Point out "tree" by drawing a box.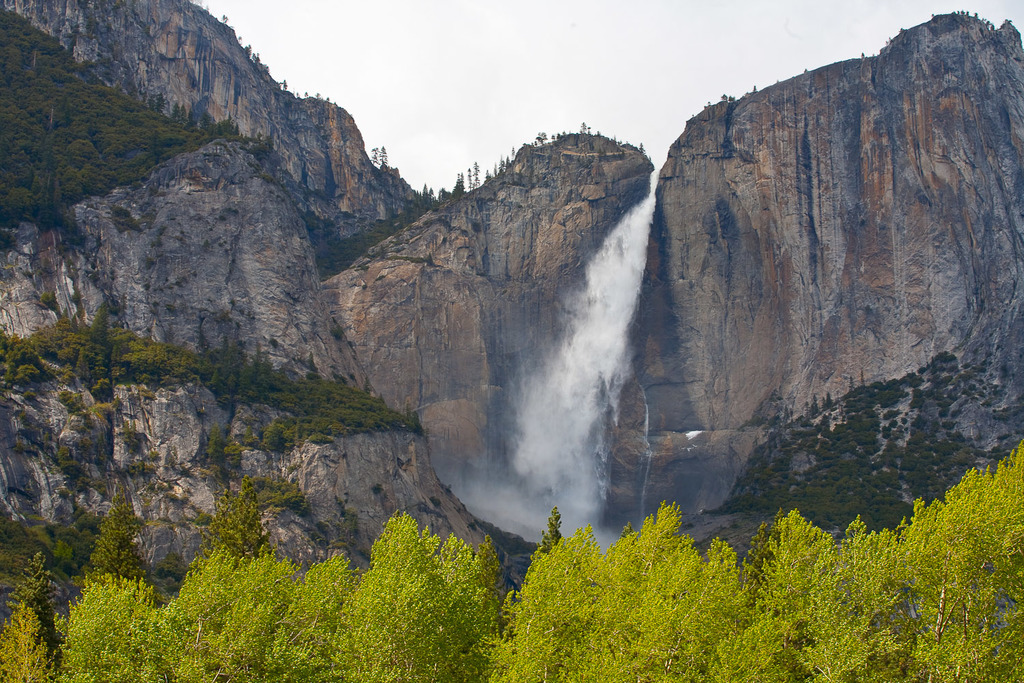
580 123 593 133.
